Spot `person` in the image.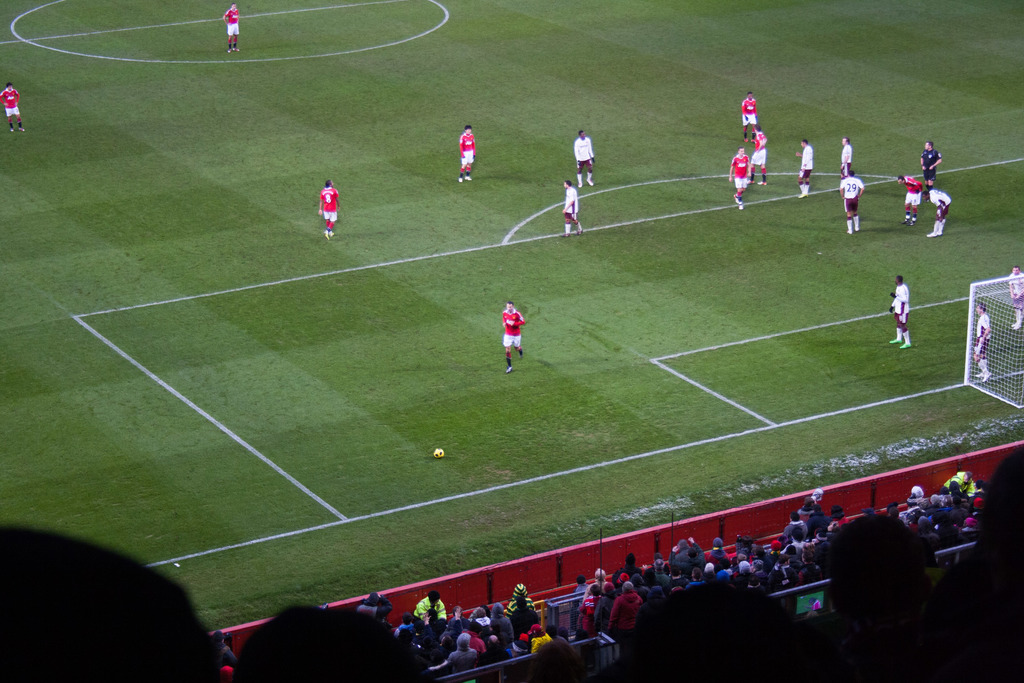
`person` found at locate(453, 126, 478, 183).
